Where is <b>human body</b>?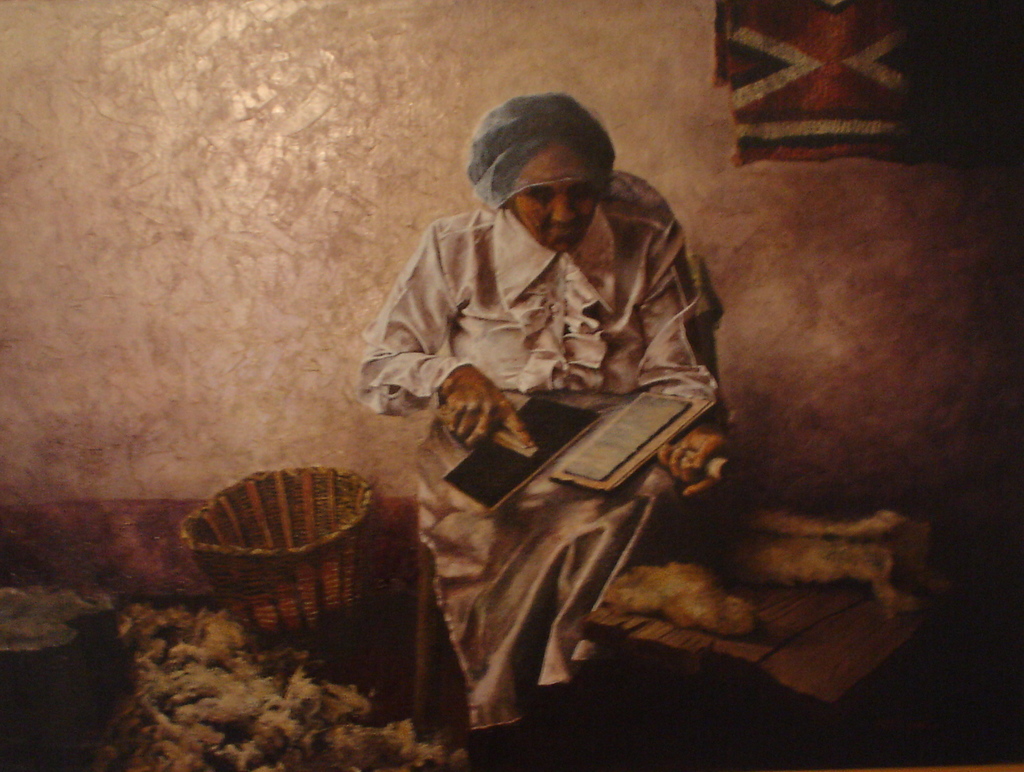
detection(330, 121, 759, 744).
